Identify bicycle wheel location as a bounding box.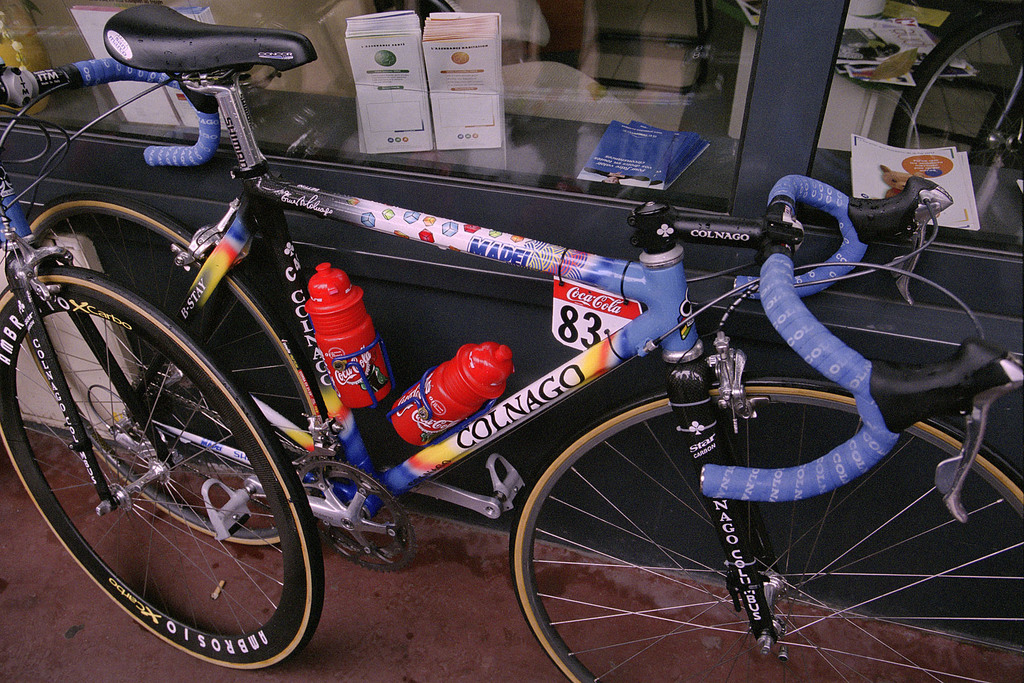
{"x1": 15, "y1": 193, "x2": 337, "y2": 551}.
